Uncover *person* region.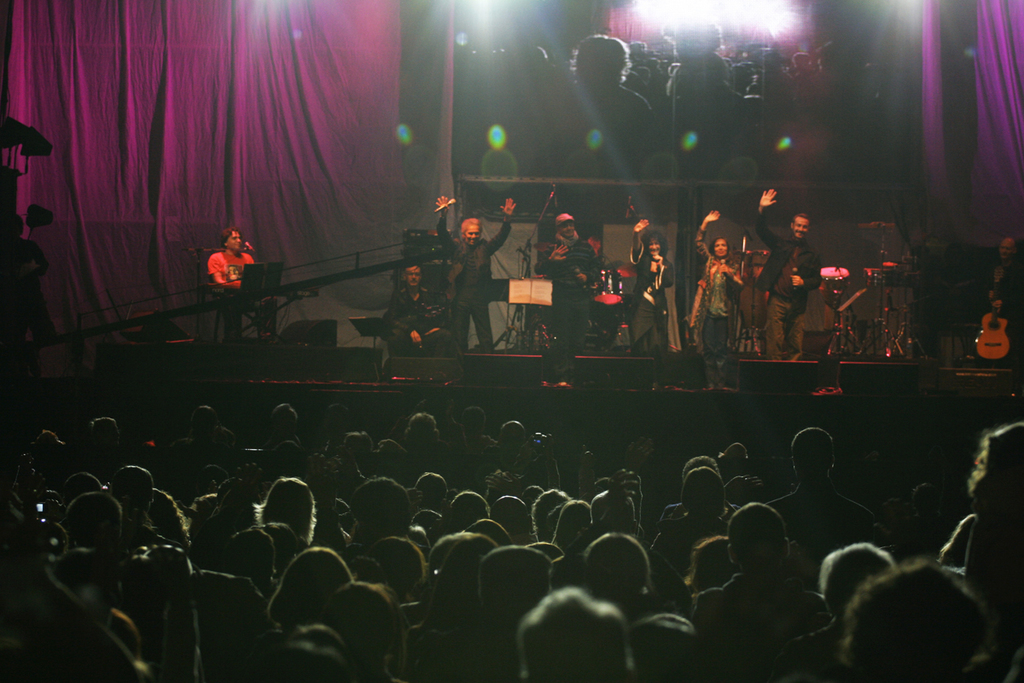
Uncovered: bbox=[204, 225, 259, 347].
